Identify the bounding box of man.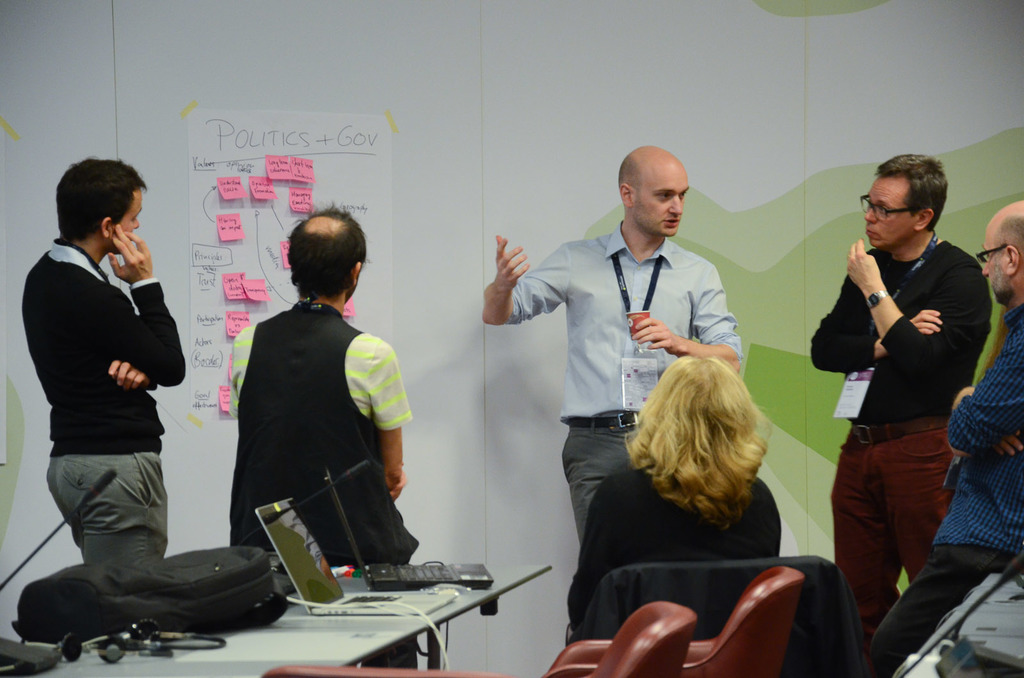
{"x1": 21, "y1": 152, "x2": 197, "y2": 614}.
